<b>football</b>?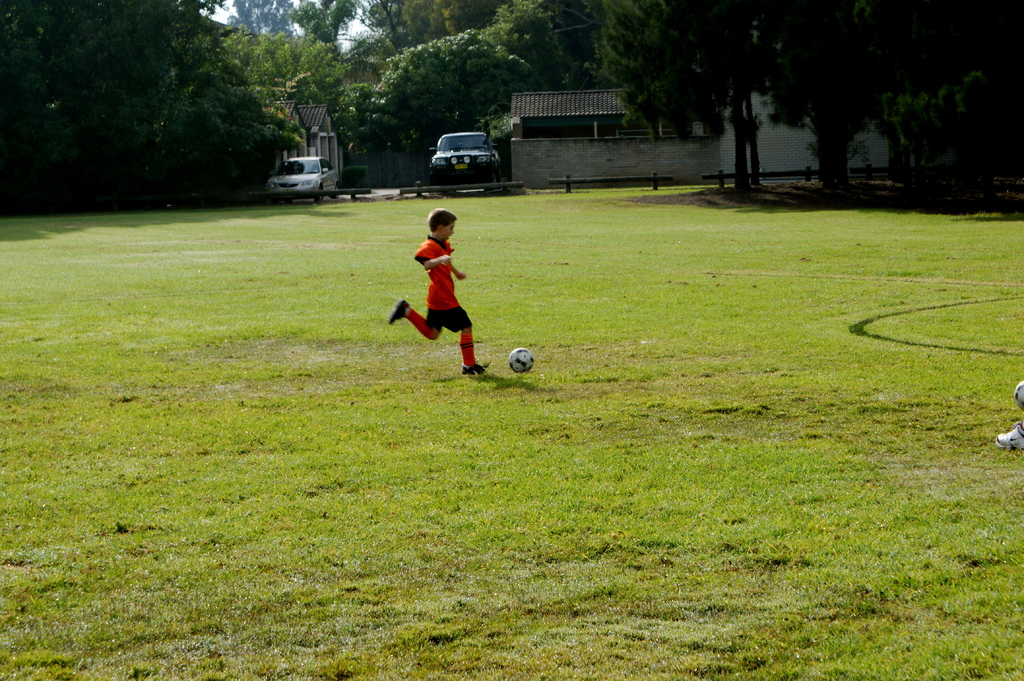
<box>506,344,538,374</box>
